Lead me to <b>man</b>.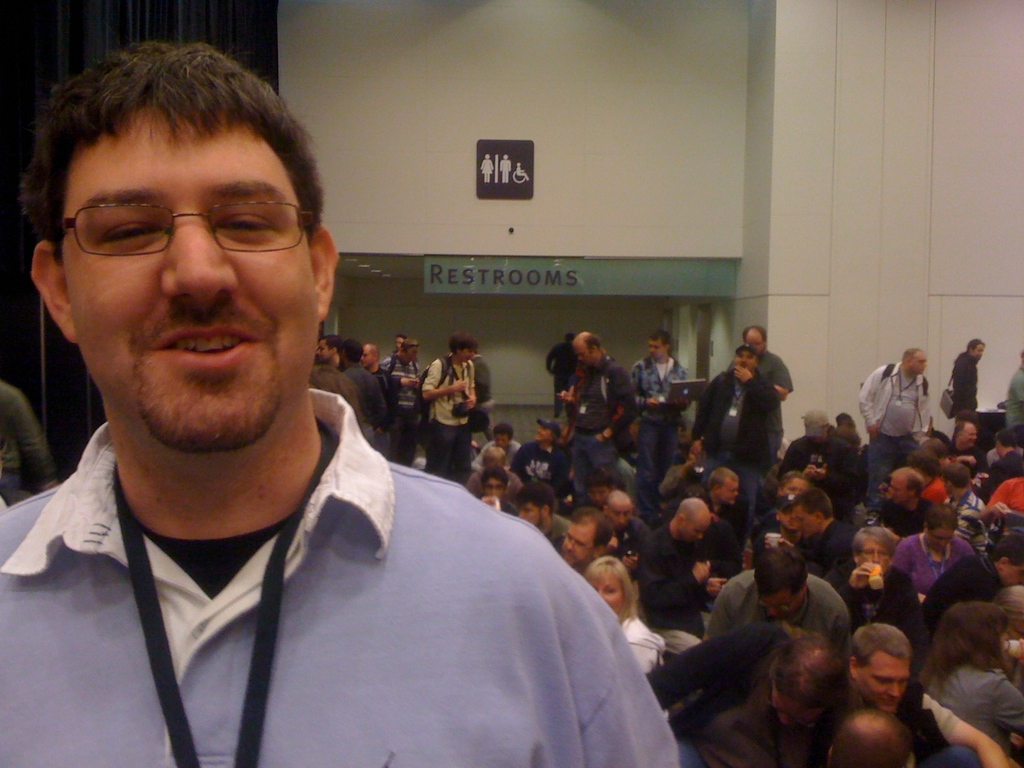
Lead to [left=0, top=93, right=652, bottom=754].
